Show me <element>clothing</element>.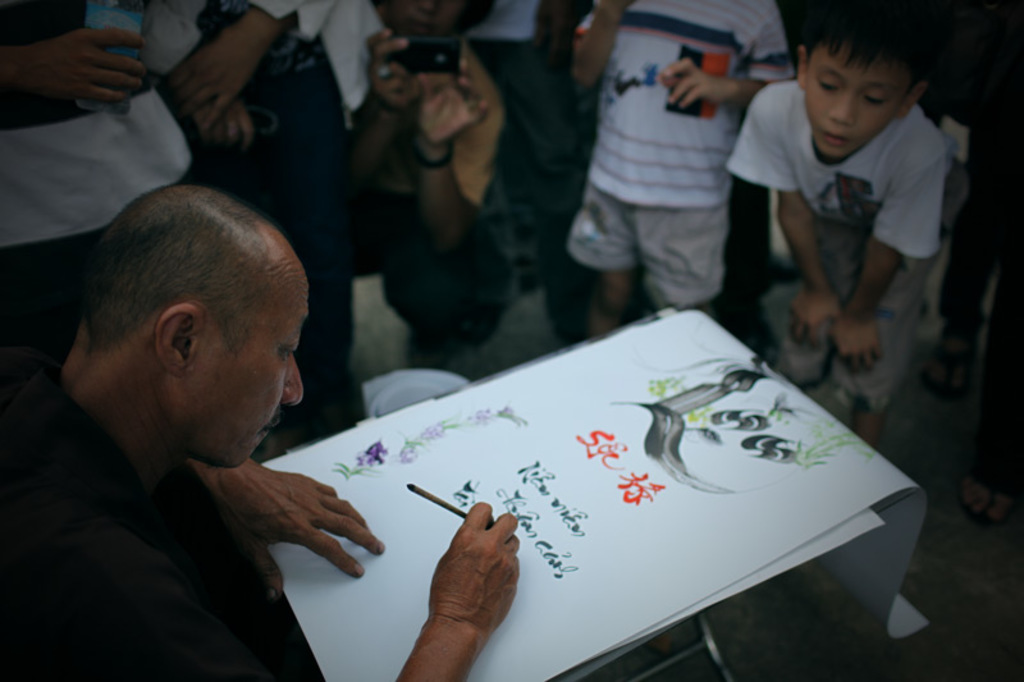
<element>clothing</element> is here: (left=6, top=0, right=200, bottom=338).
